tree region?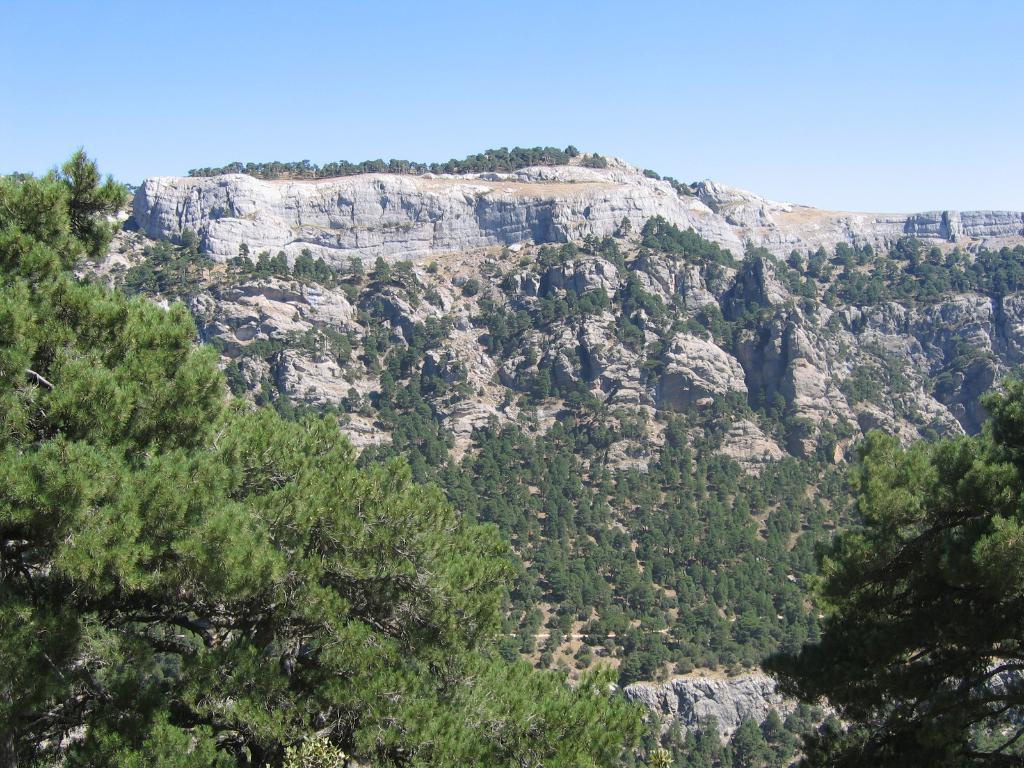
834,238,857,270
